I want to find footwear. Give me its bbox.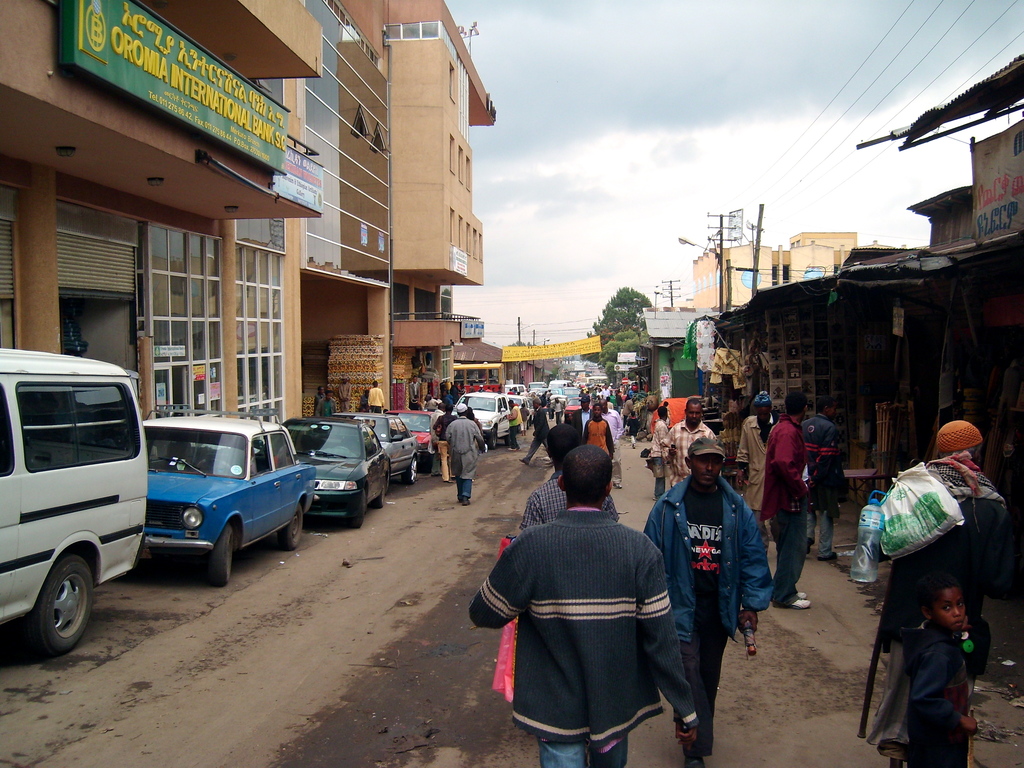
box(804, 539, 815, 556).
